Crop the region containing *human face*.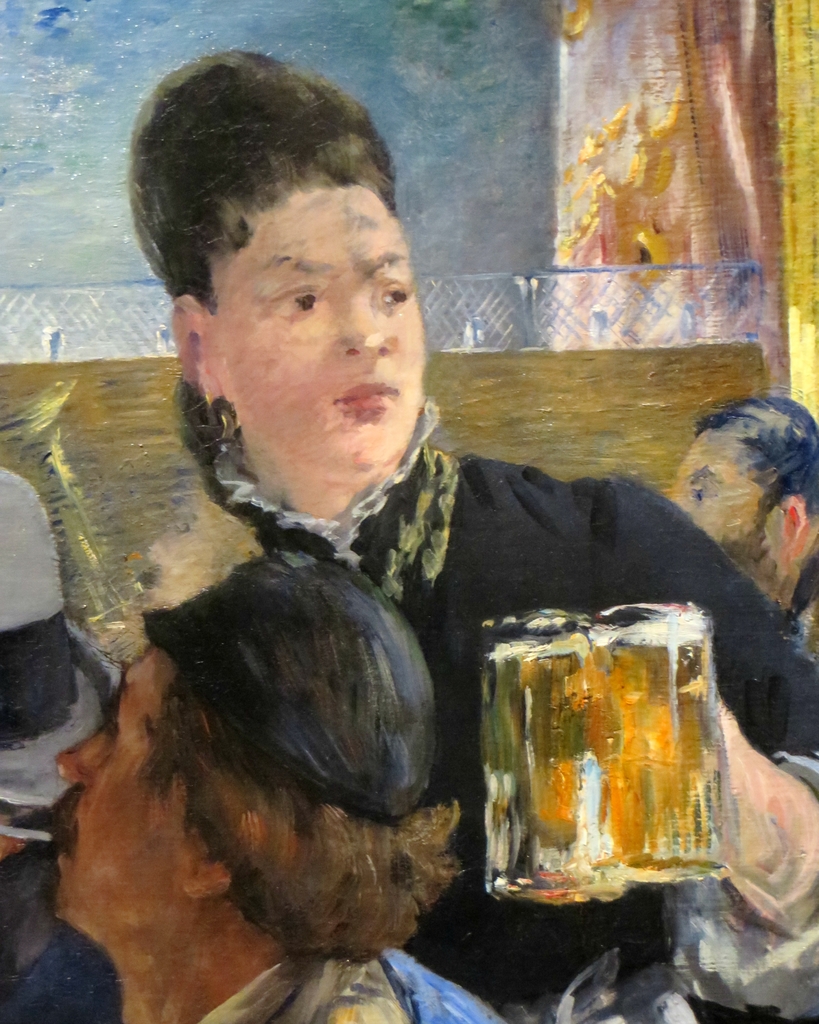
Crop region: box(55, 652, 192, 921).
